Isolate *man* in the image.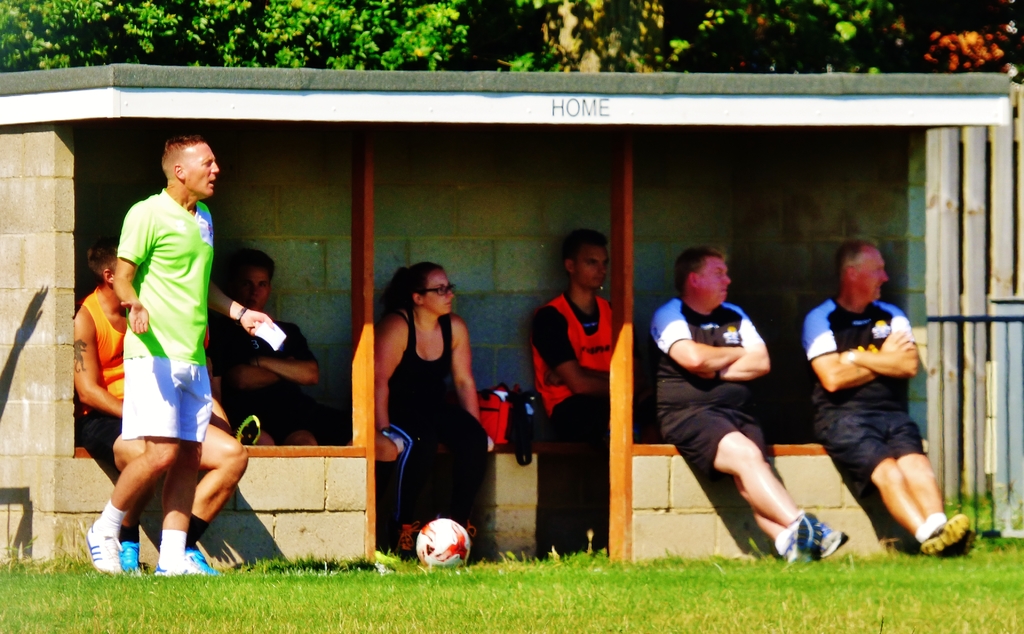
Isolated region: locate(522, 228, 630, 450).
